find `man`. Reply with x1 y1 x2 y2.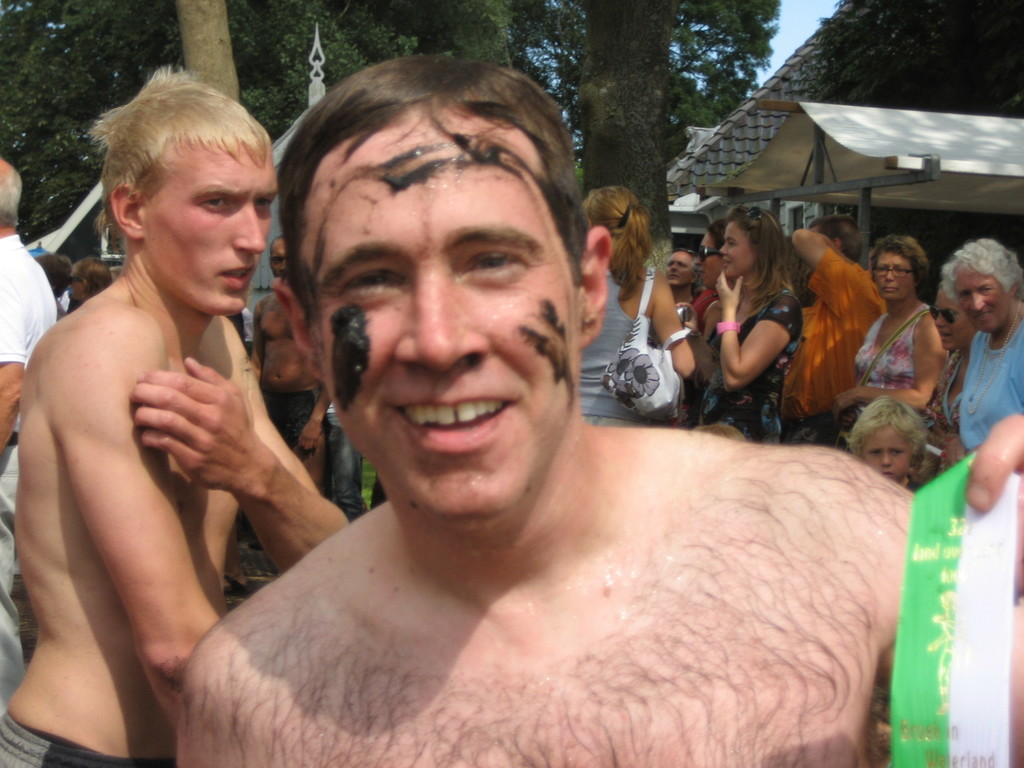
245 233 331 550.
